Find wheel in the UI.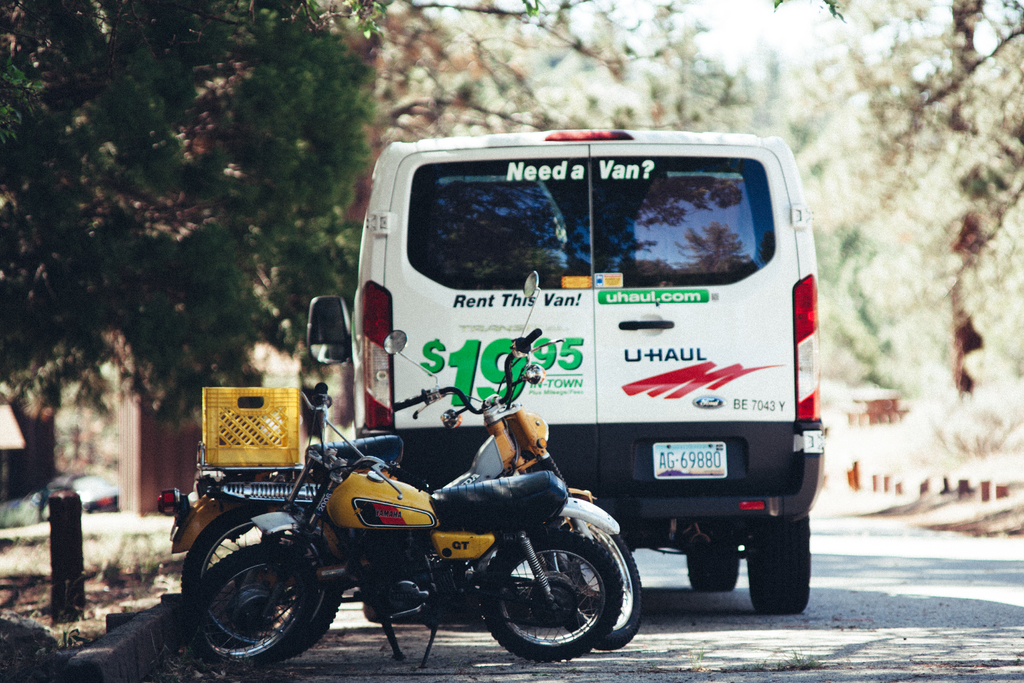
UI element at <region>687, 543, 753, 602</region>.
